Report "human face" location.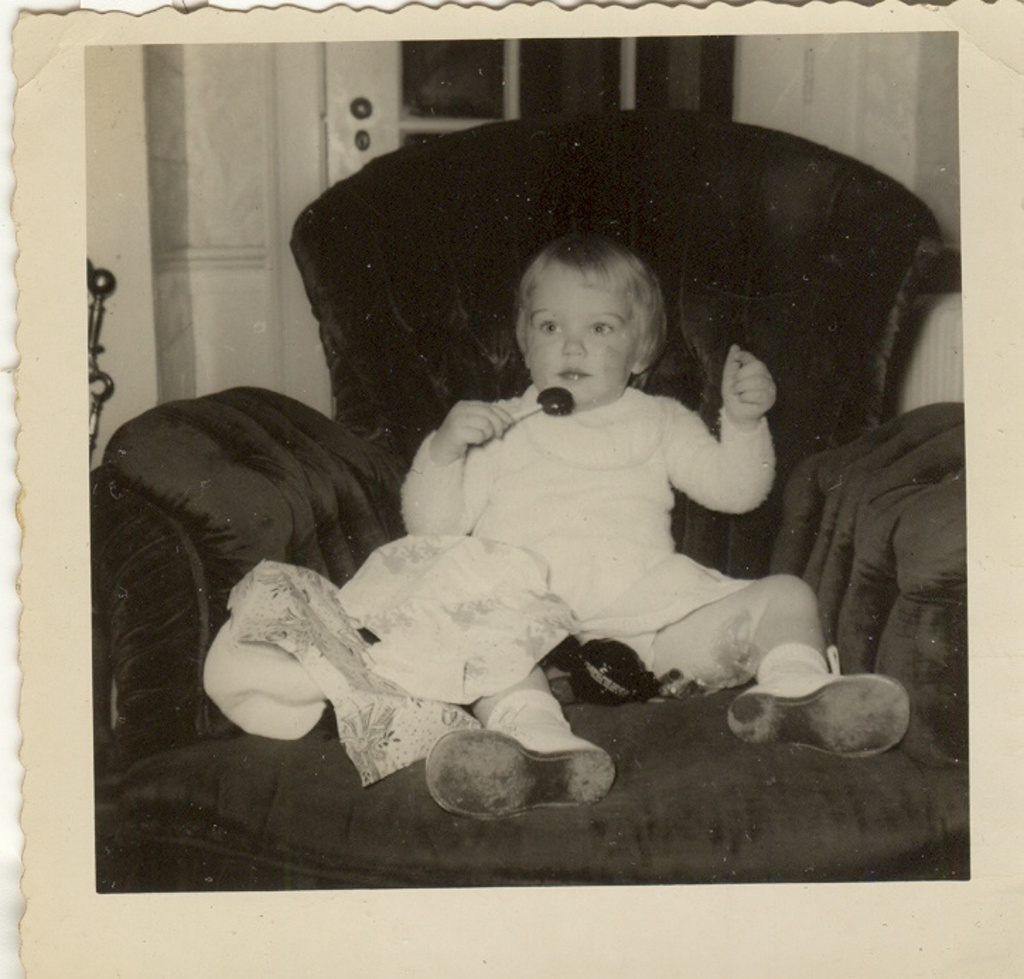
Report: (526, 280, 642, 409).
